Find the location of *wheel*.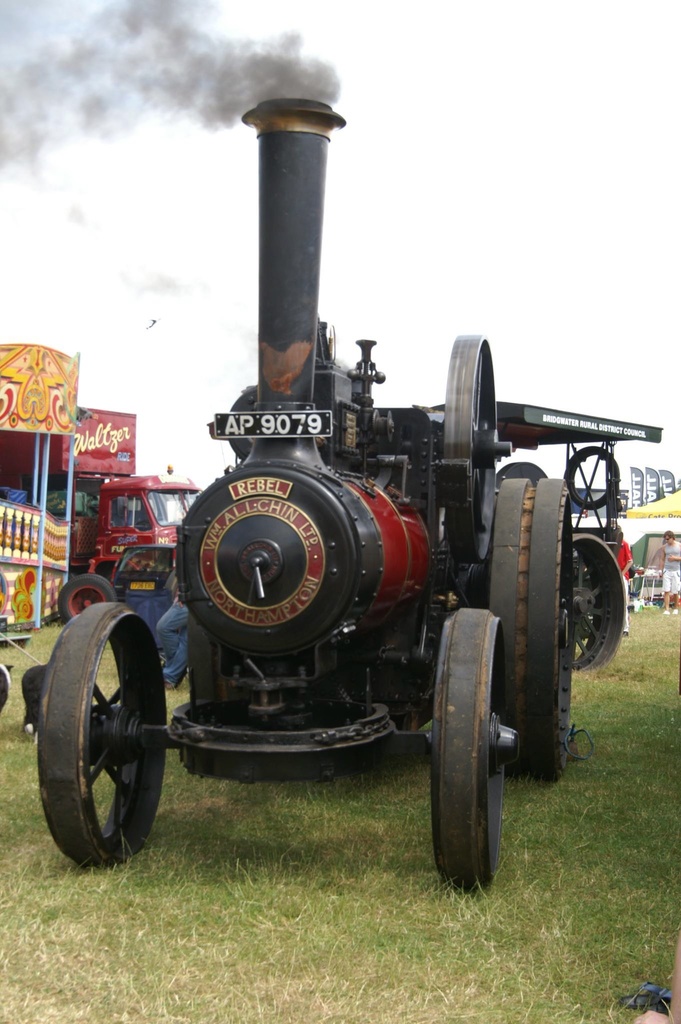
Location: 431,607,504,893.
